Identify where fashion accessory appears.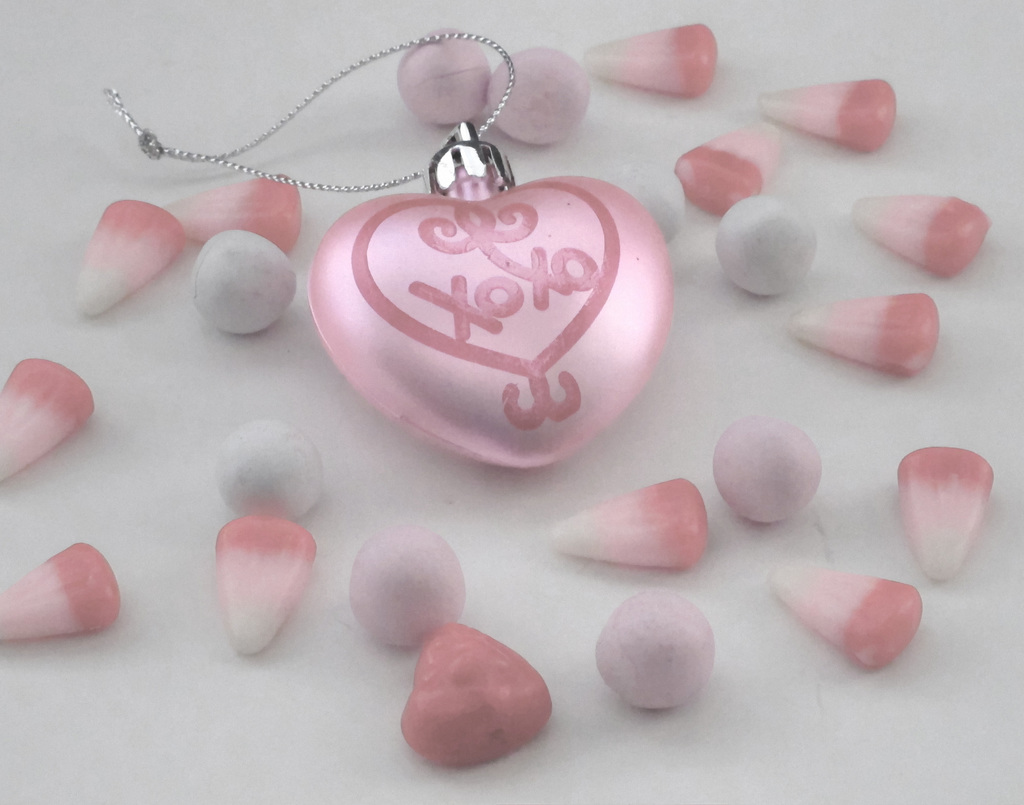
Appears at bbox=[849, 191, 991, 274].
